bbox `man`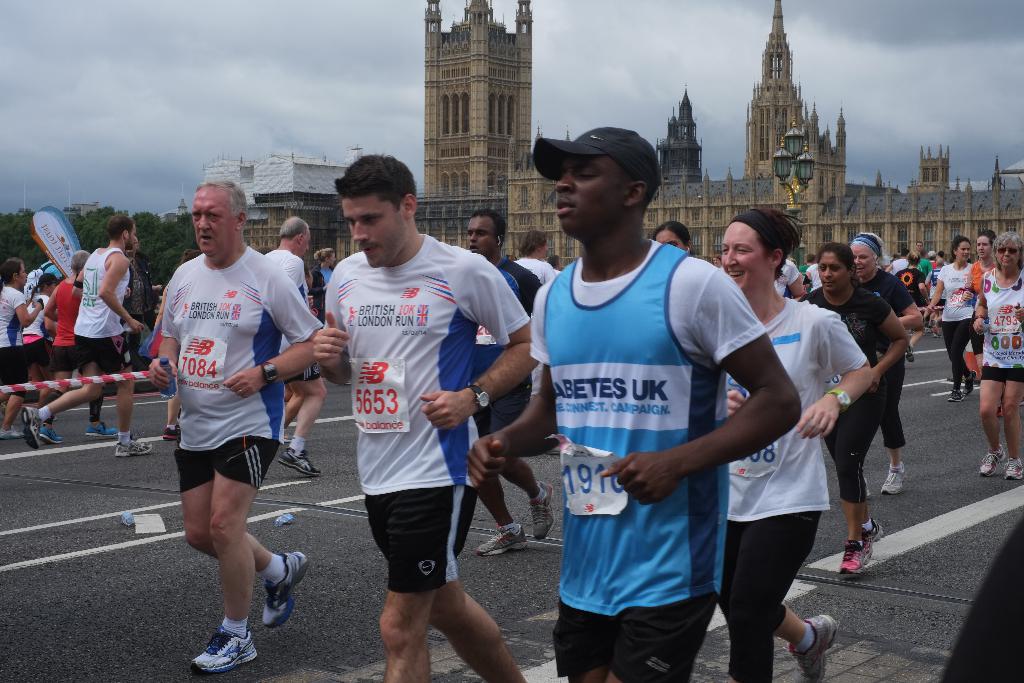
bbox=[149, 181, 324, 673]
